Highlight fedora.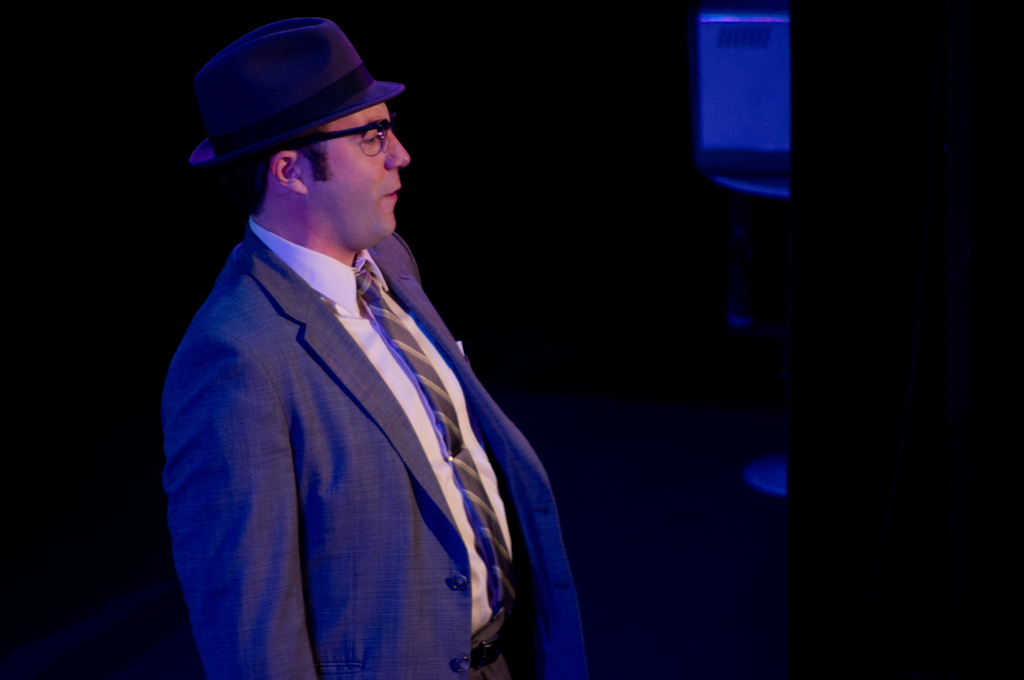
Highlighted region: {"left": 188, "top": 14, "right": 403, "bottom": 166}.
